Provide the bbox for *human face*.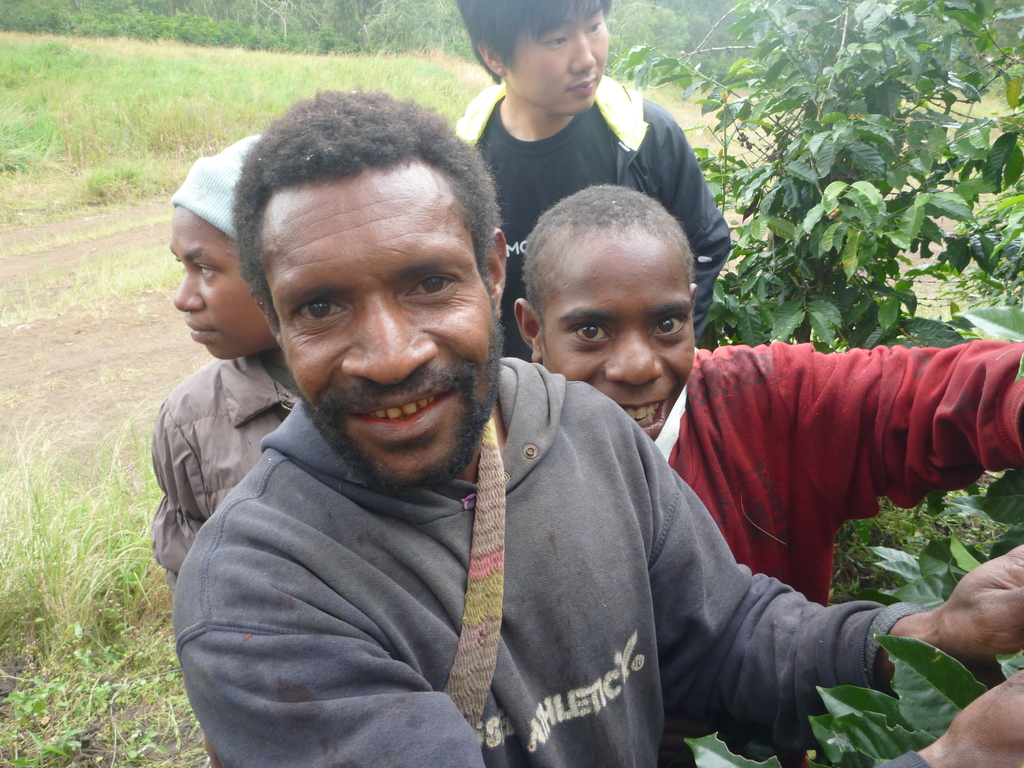
253/159/504/478.
